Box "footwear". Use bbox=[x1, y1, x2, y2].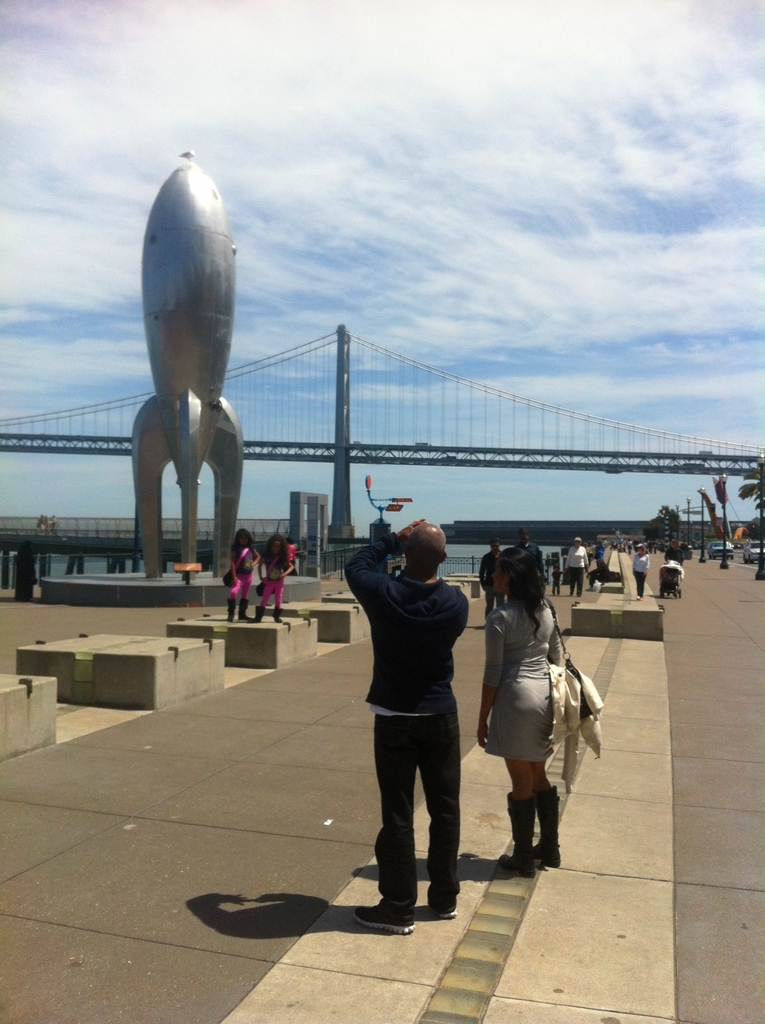
bbox=[428, 893, 459, 922].
